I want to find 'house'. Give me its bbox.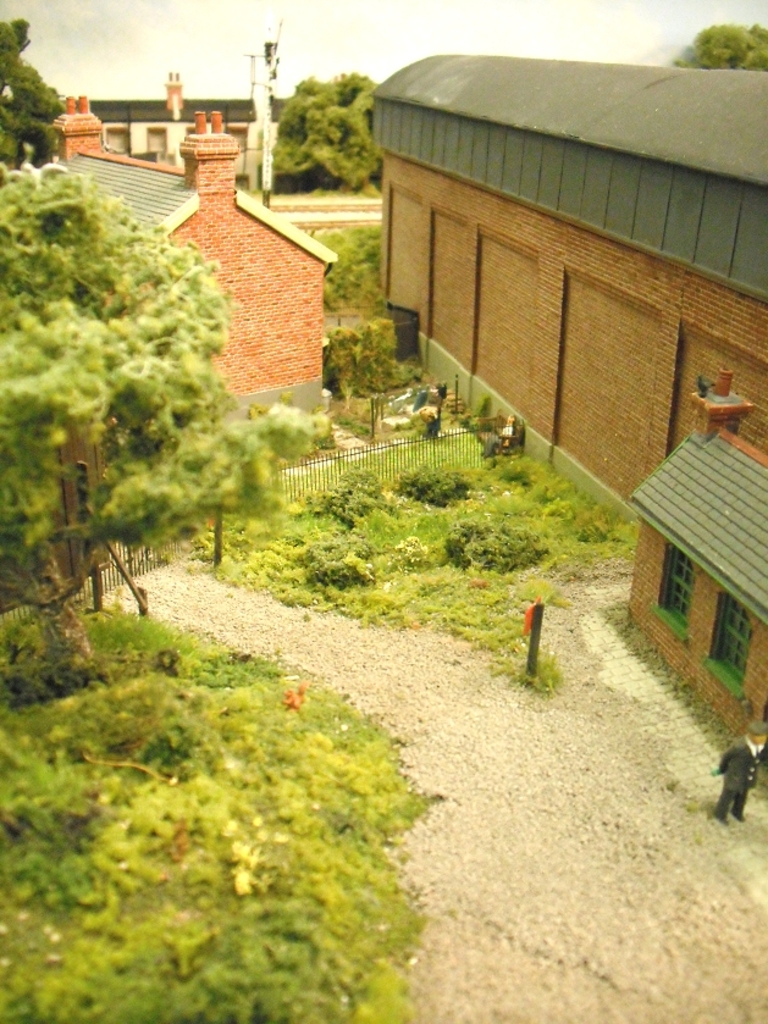
34 89 344 426.
